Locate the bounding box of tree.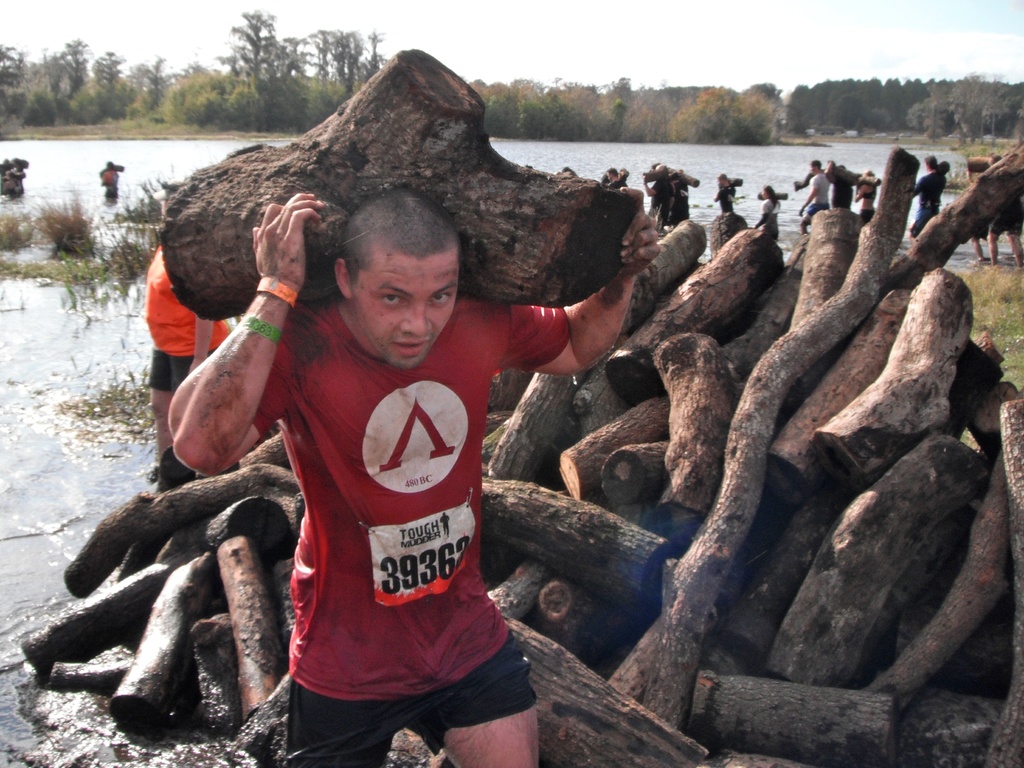
Bounding box: <region>664, 80, 798, 162</region>.
